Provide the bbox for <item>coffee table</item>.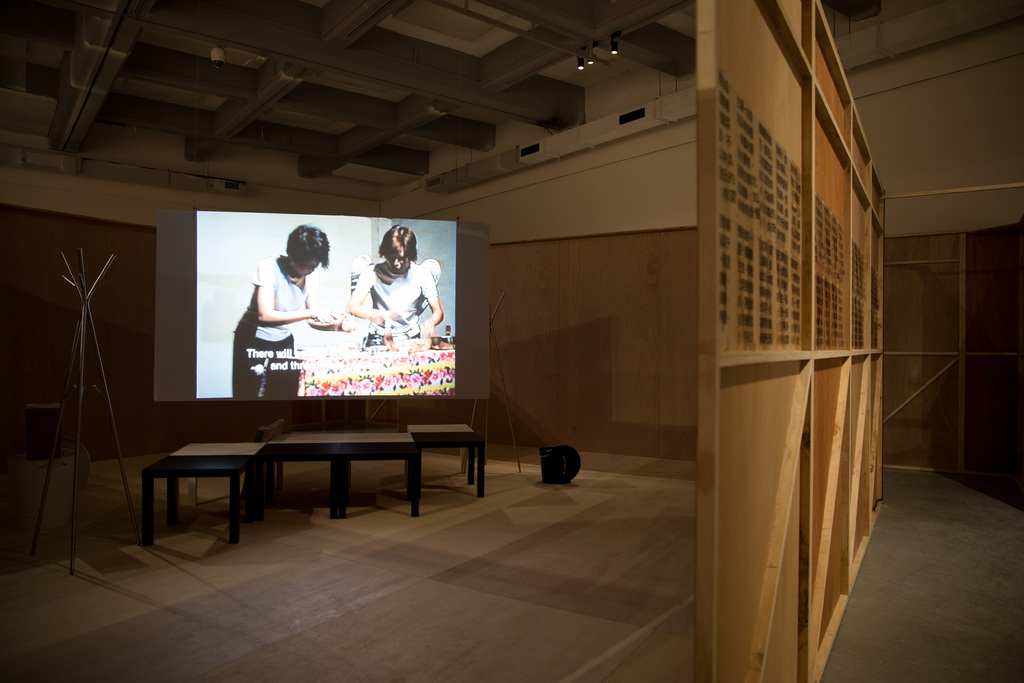
128 427 274 540.
